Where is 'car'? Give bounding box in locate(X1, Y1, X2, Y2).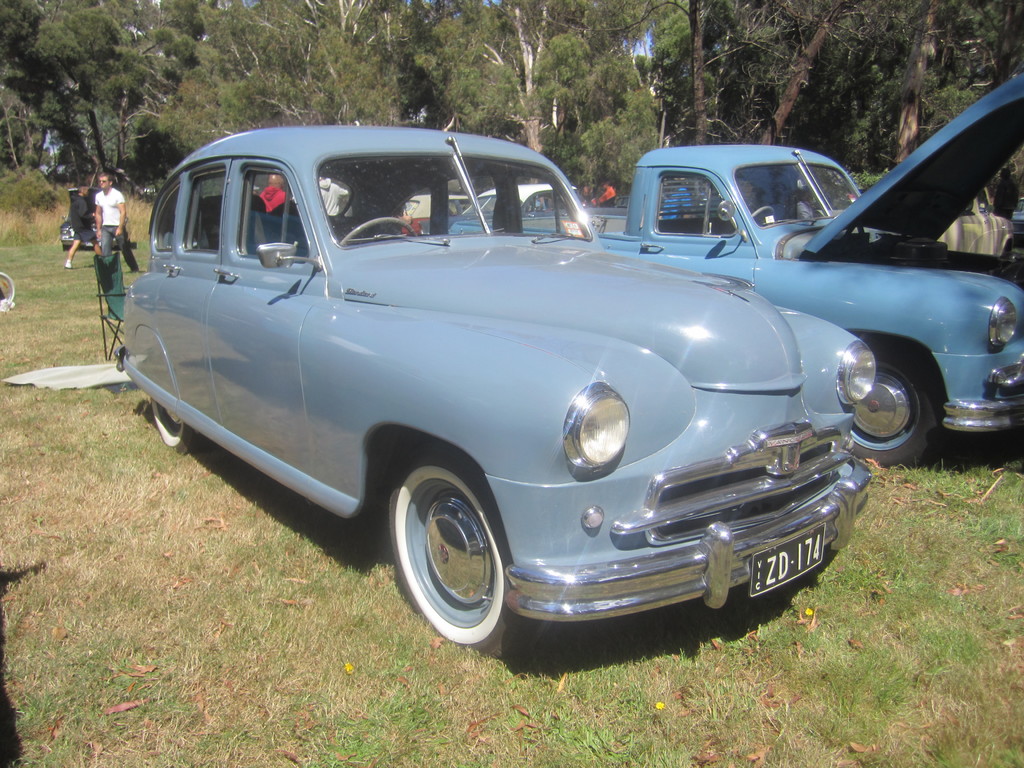
locate(116, 127, 876, 666).
